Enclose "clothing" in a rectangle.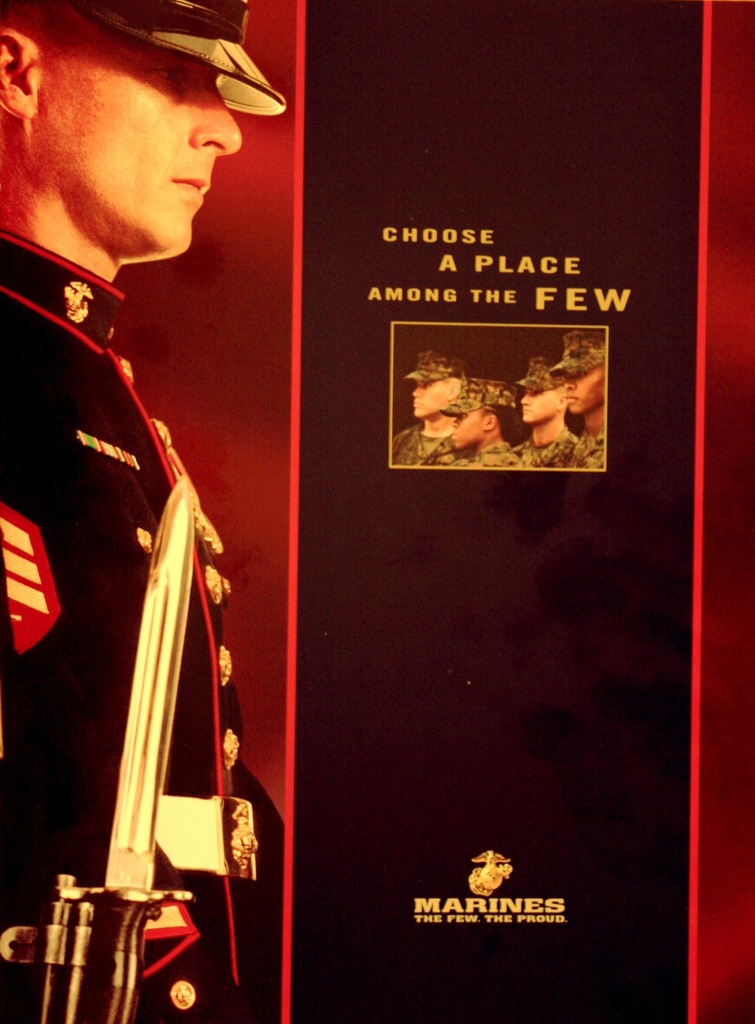
453 442 514 471.
